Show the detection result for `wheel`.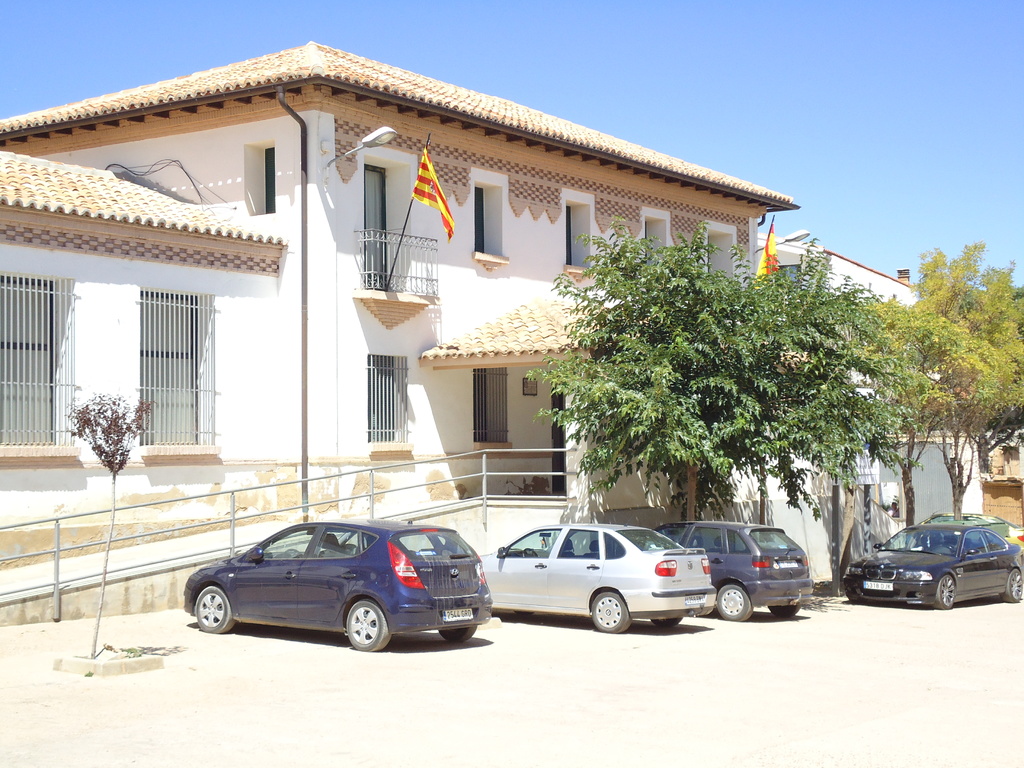
select_region(523, 549, 541, 560).
